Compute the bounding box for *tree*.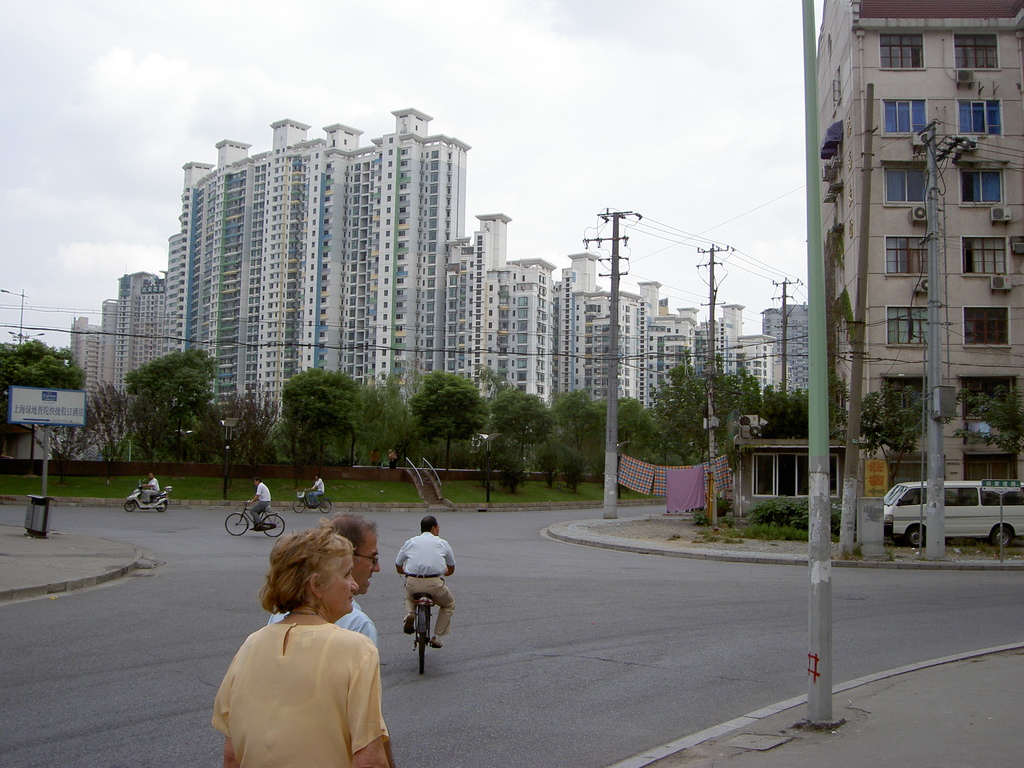
<region>346, 368, 422, 472</region>.
